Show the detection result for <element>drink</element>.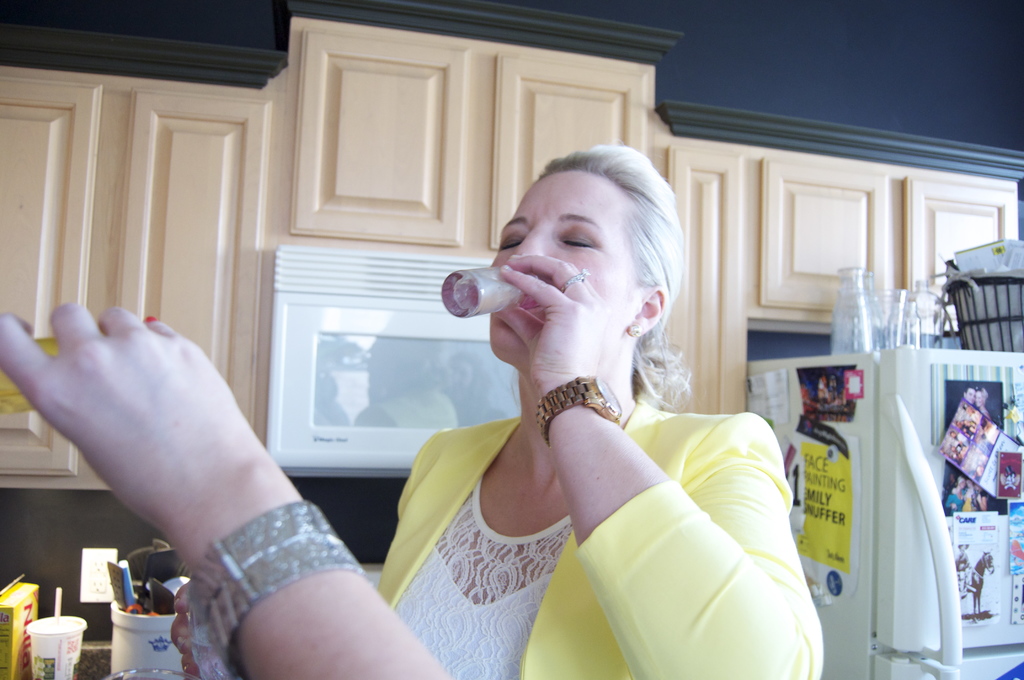
l=24, t=613, r=90, b=679.
